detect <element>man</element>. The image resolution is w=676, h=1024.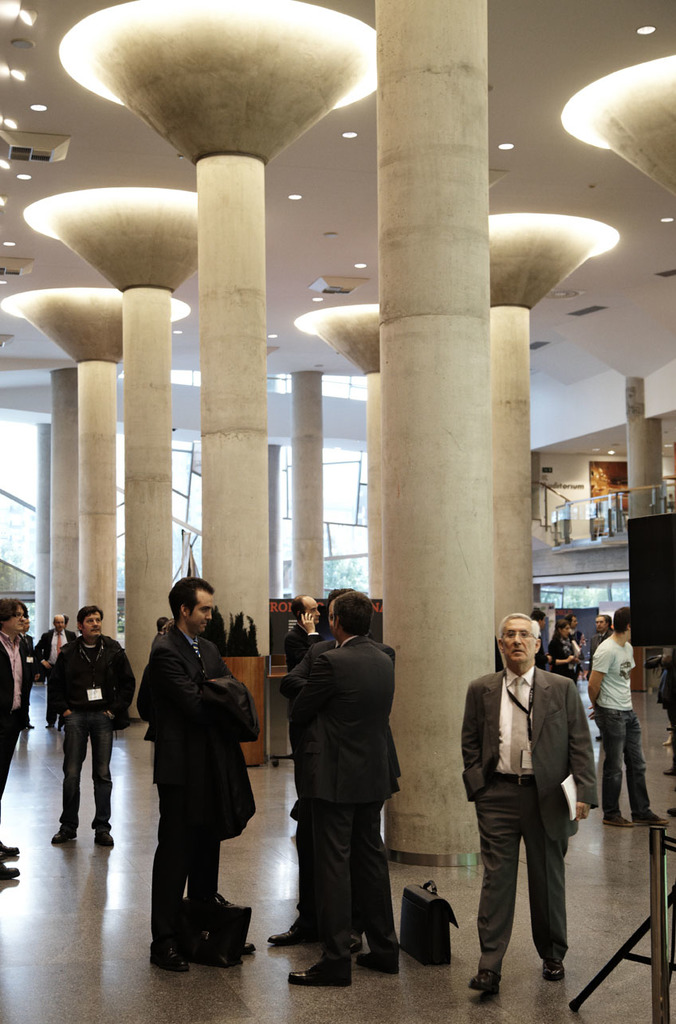
BBox(286, 592, 323, 819).
